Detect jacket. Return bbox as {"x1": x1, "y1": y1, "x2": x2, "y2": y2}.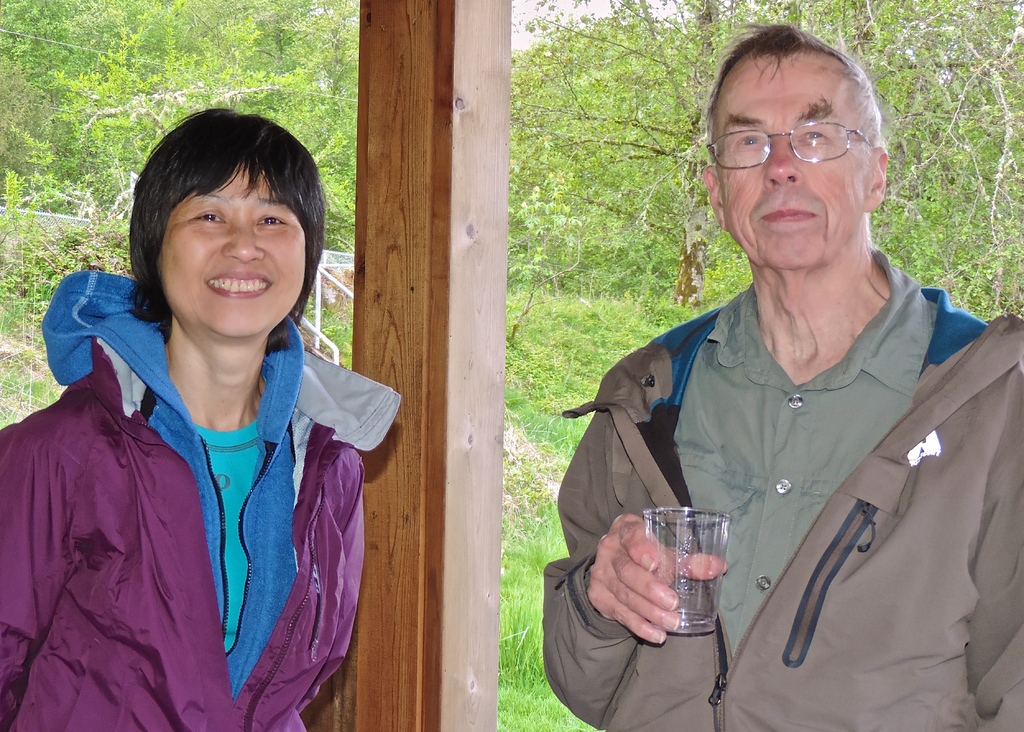
{"x1": 10, "y1": 232, "x2": 385, "y2": 731}.
